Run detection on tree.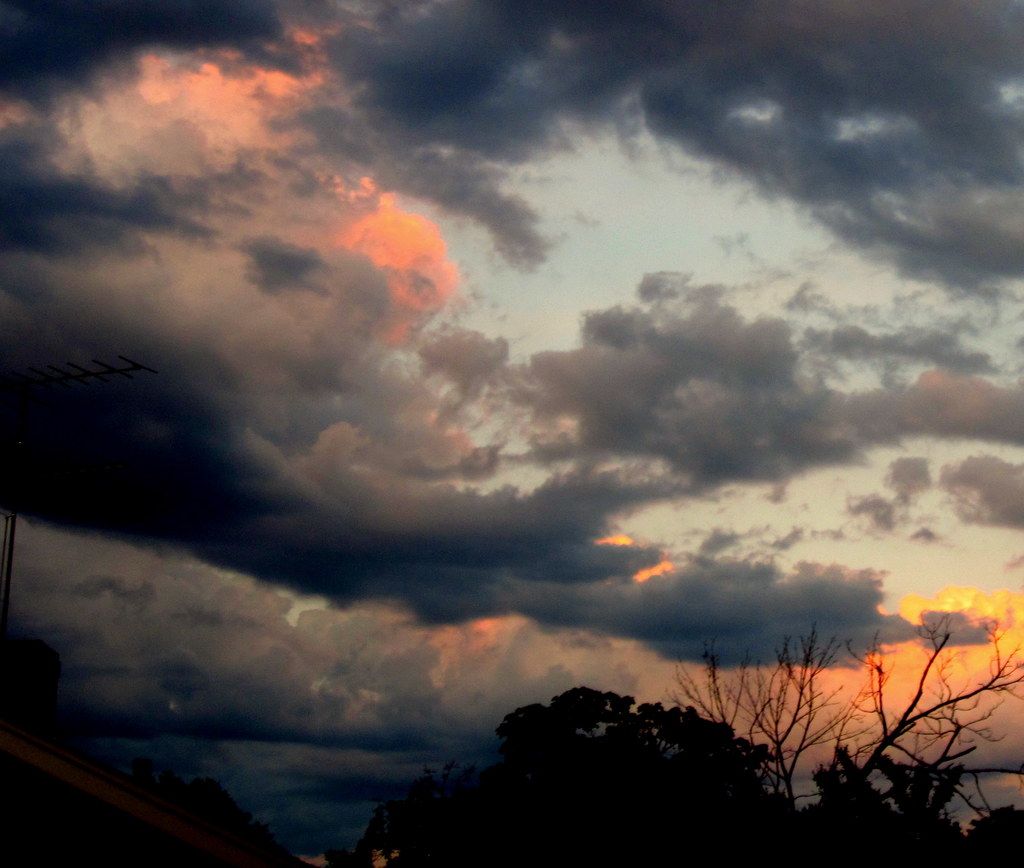
Result: region(386, 684, 796, 867).
